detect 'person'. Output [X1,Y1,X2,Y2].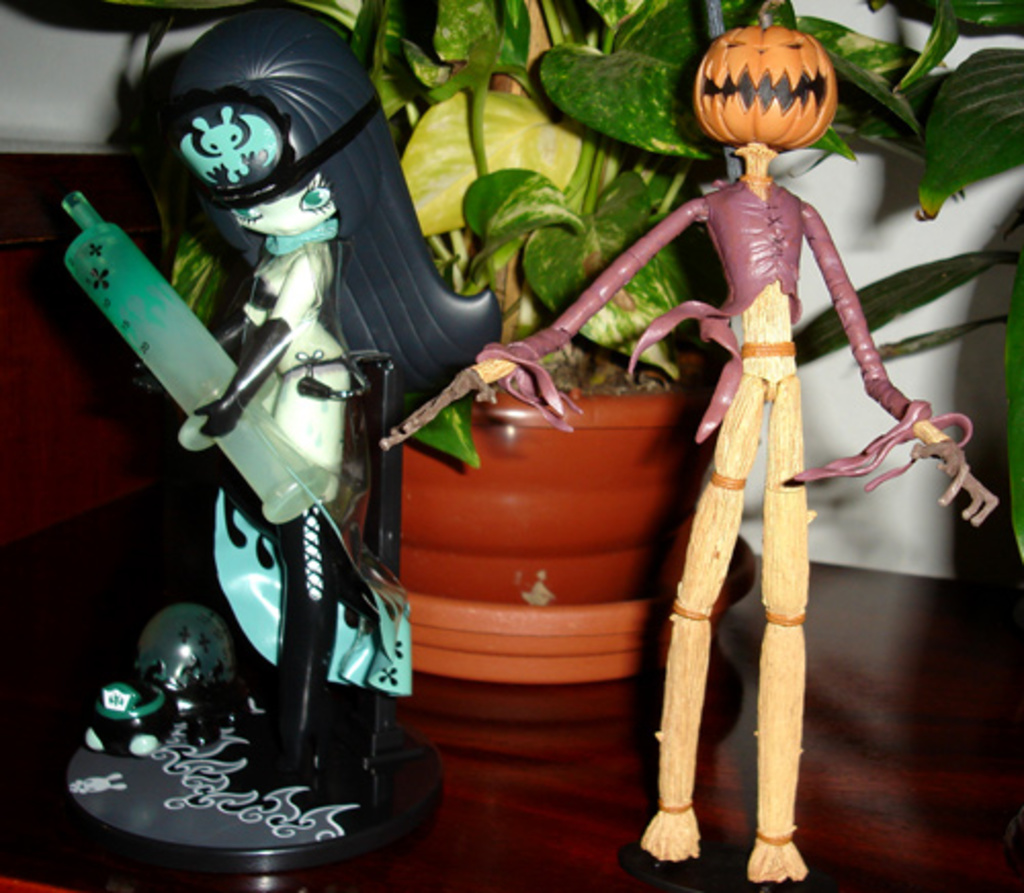
[385,29,1001,864].
